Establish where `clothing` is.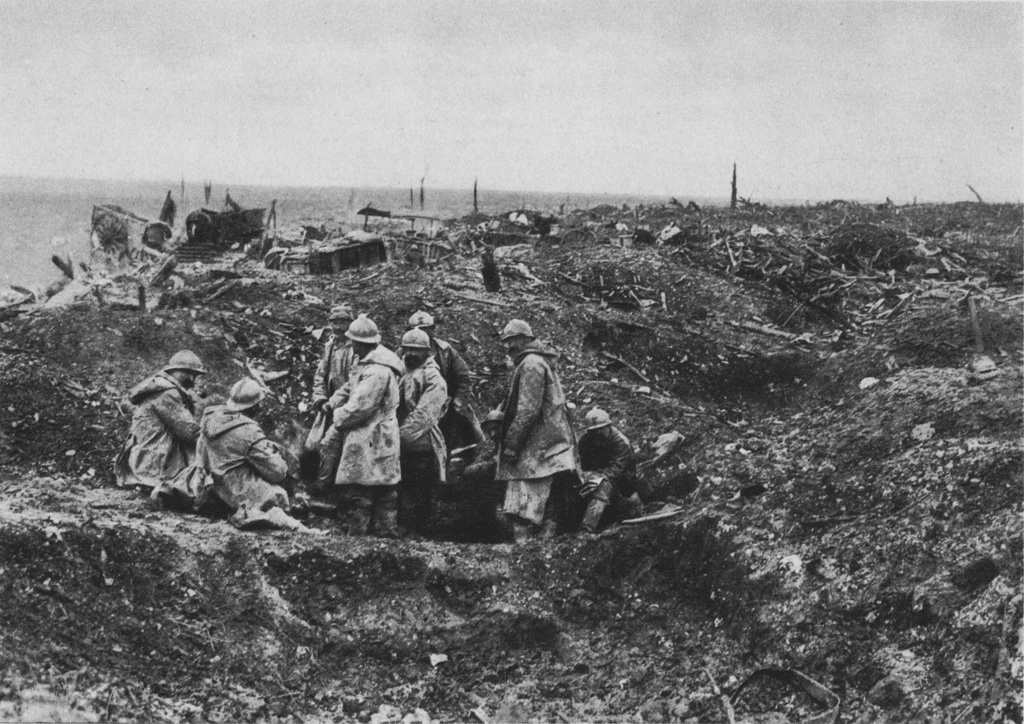
Established at [416, 336, 489, 460].
